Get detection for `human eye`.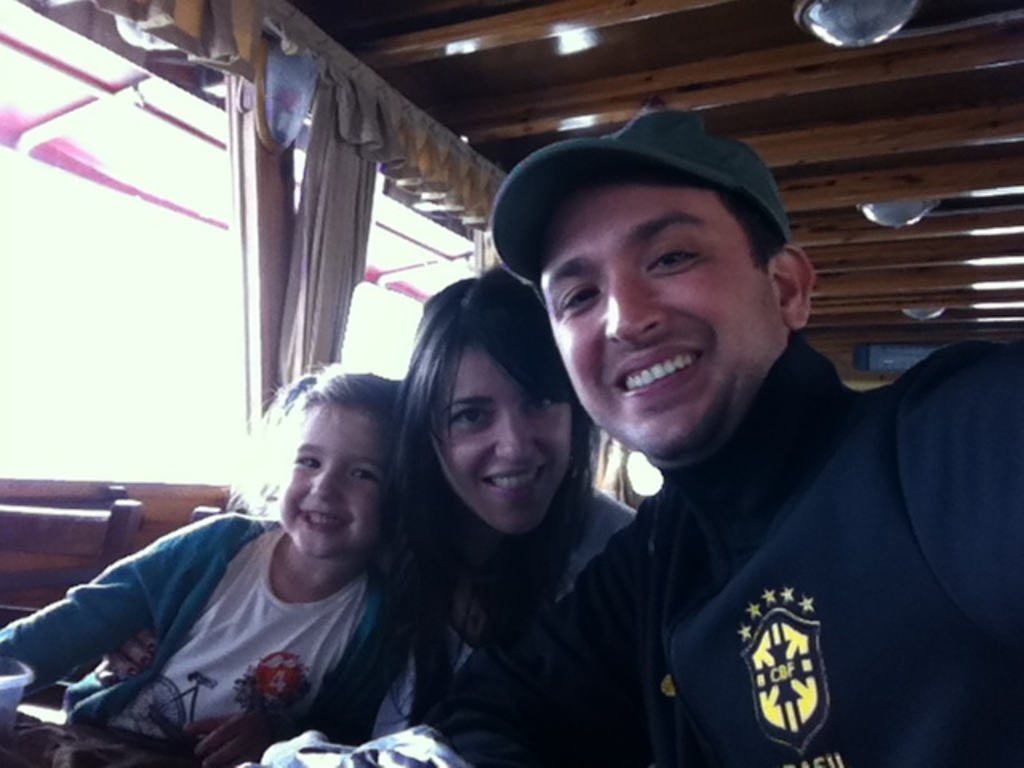
Detection: [563, 275, 600, 317].
